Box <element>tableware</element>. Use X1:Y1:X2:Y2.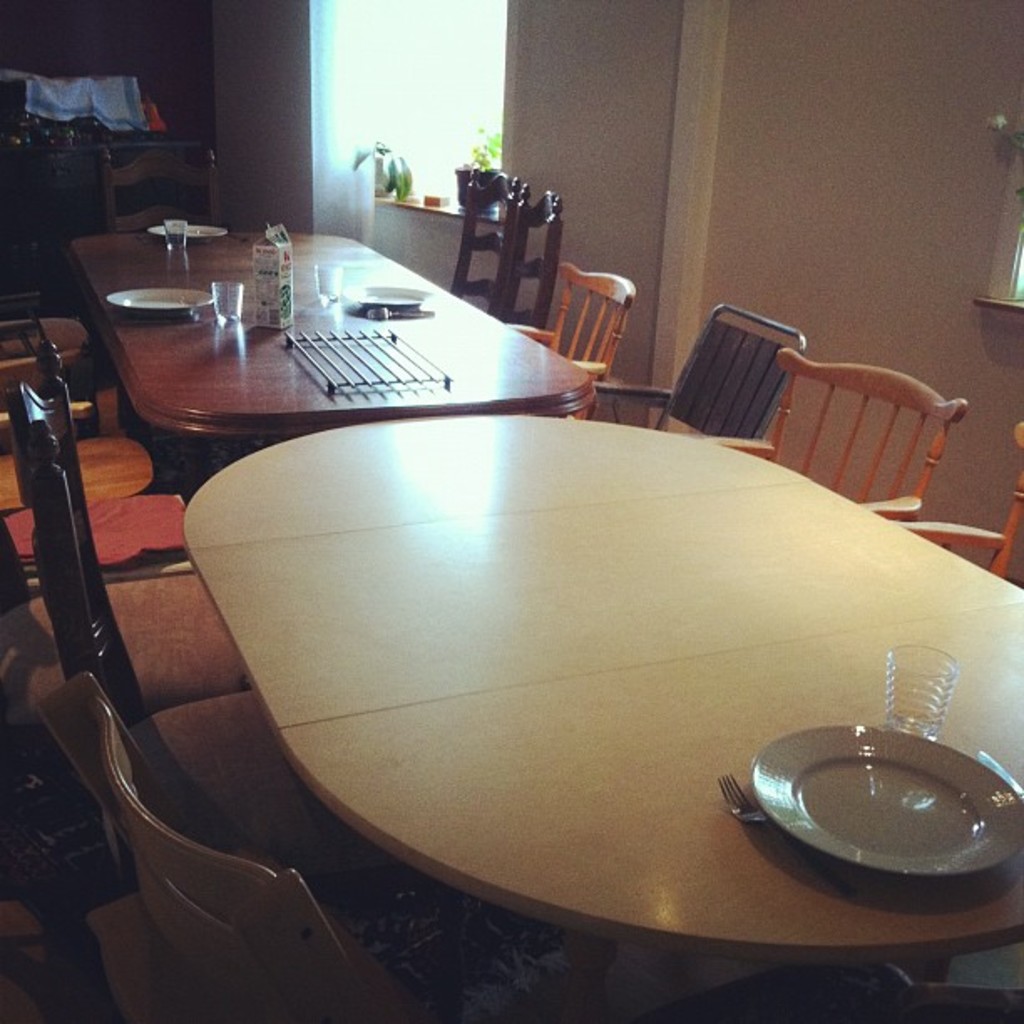
880:641:962:740.
